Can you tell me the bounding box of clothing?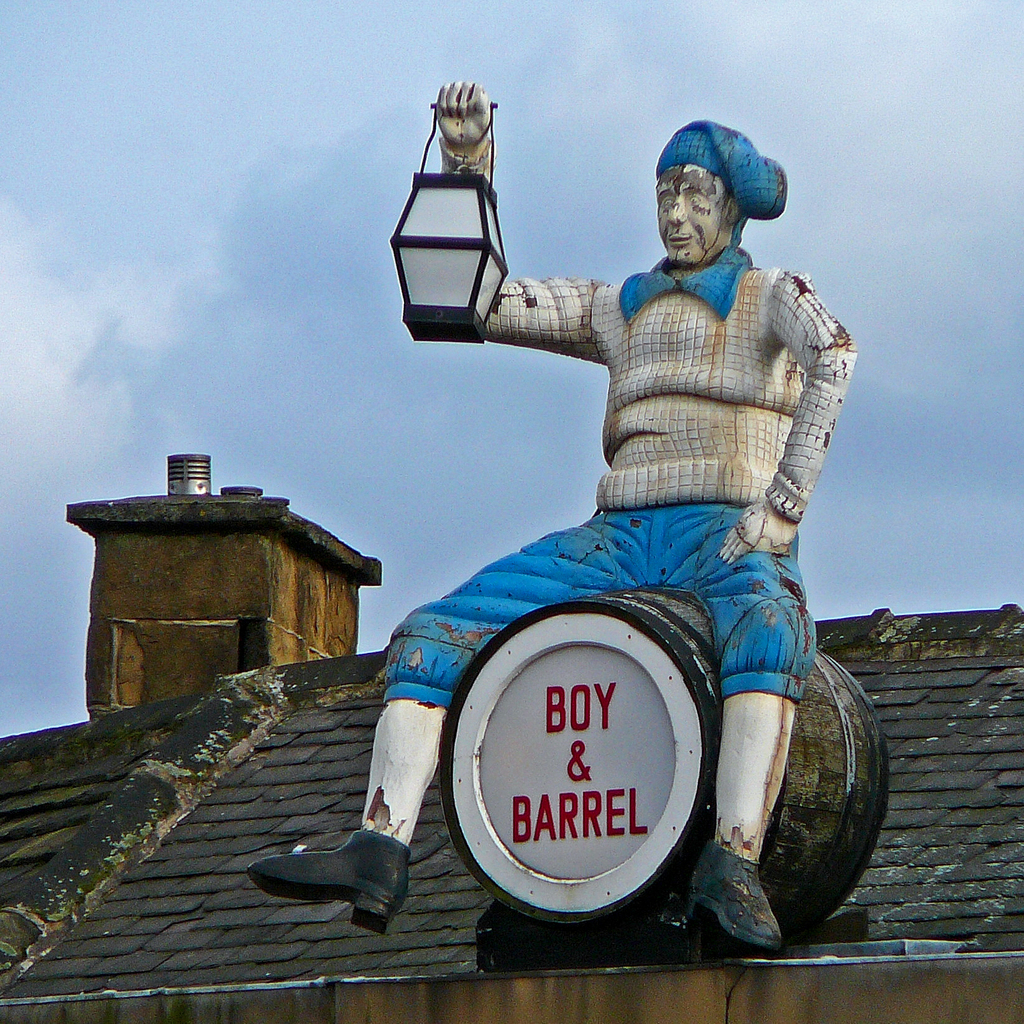
(451,175,852,786).
